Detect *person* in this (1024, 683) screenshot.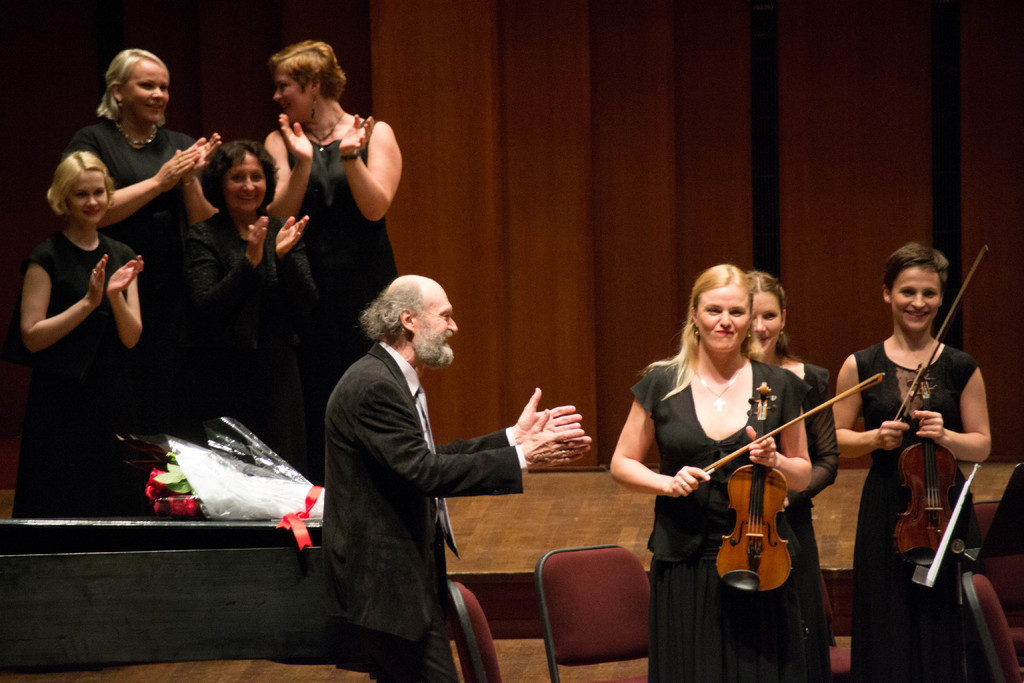
Detection: [164,133,308,431].
